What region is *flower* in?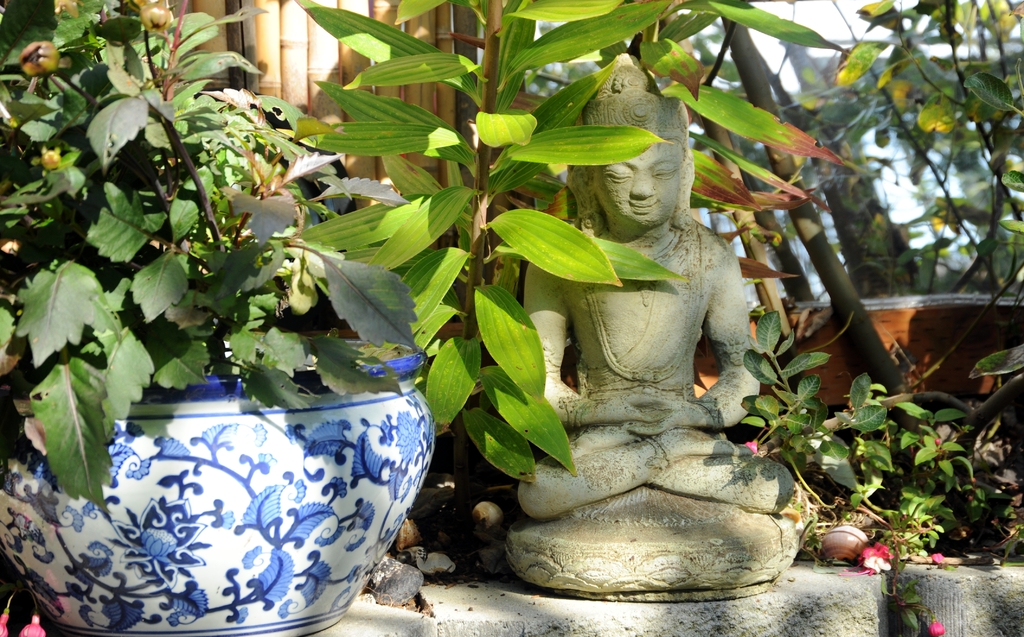
detection(0, 616, 15, 636).
